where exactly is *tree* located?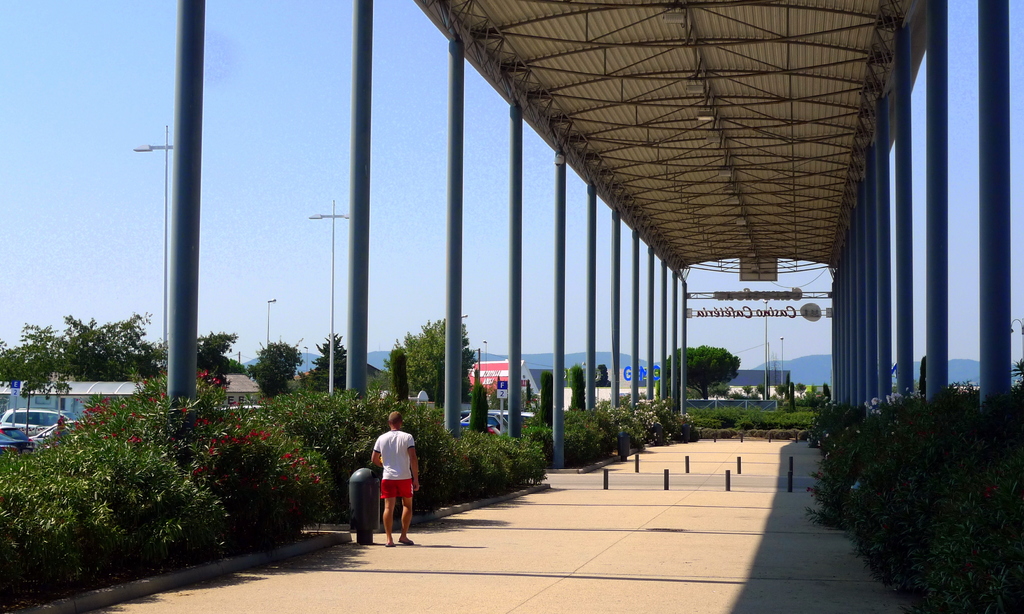
Its bounding box is region(0, 308, 170, 404).
